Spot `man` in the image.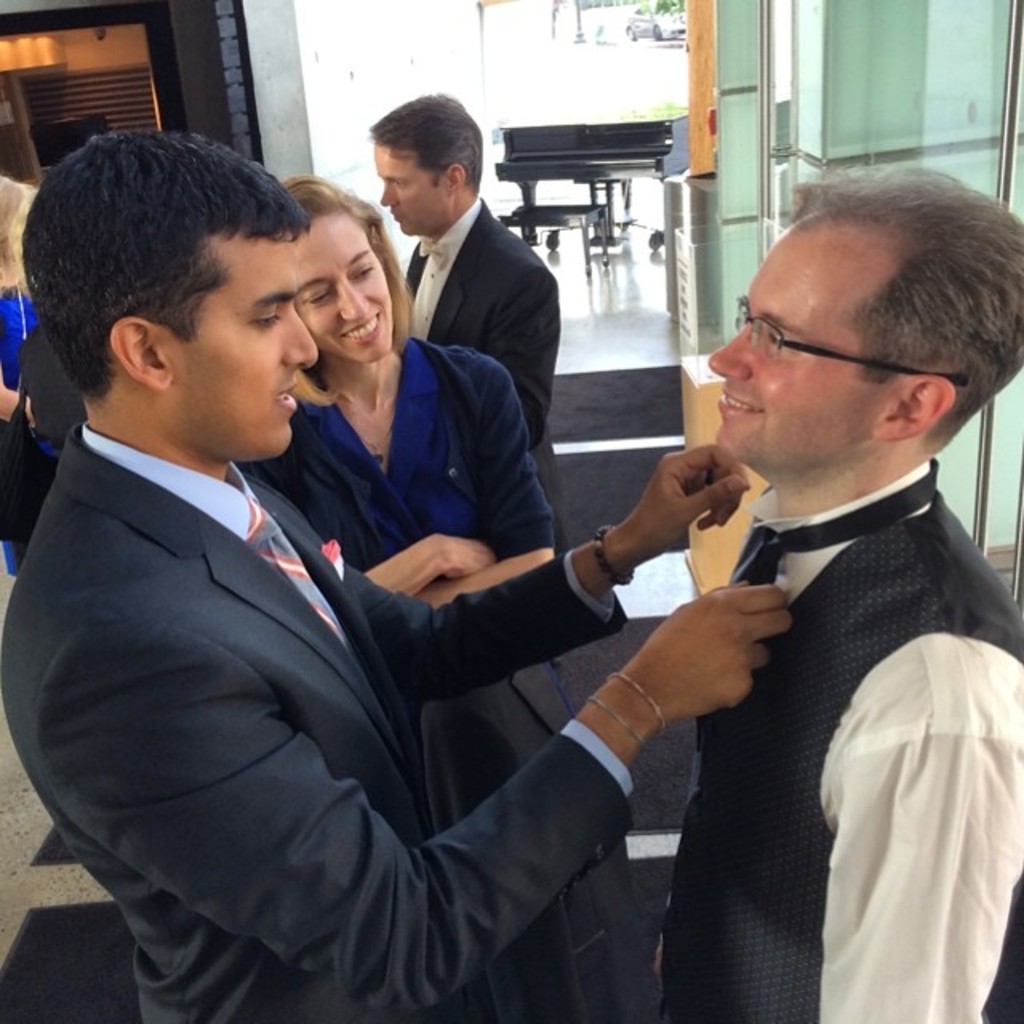
`man` found at <box>651,157,1022,1022</box>.
